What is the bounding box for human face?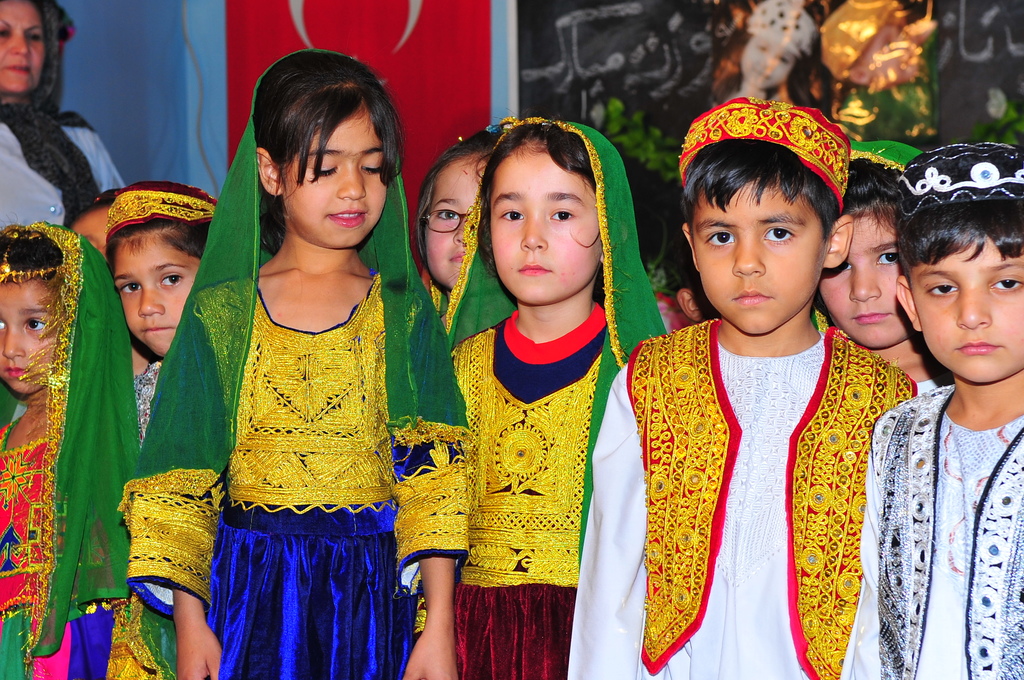
[488,143,604,306].
